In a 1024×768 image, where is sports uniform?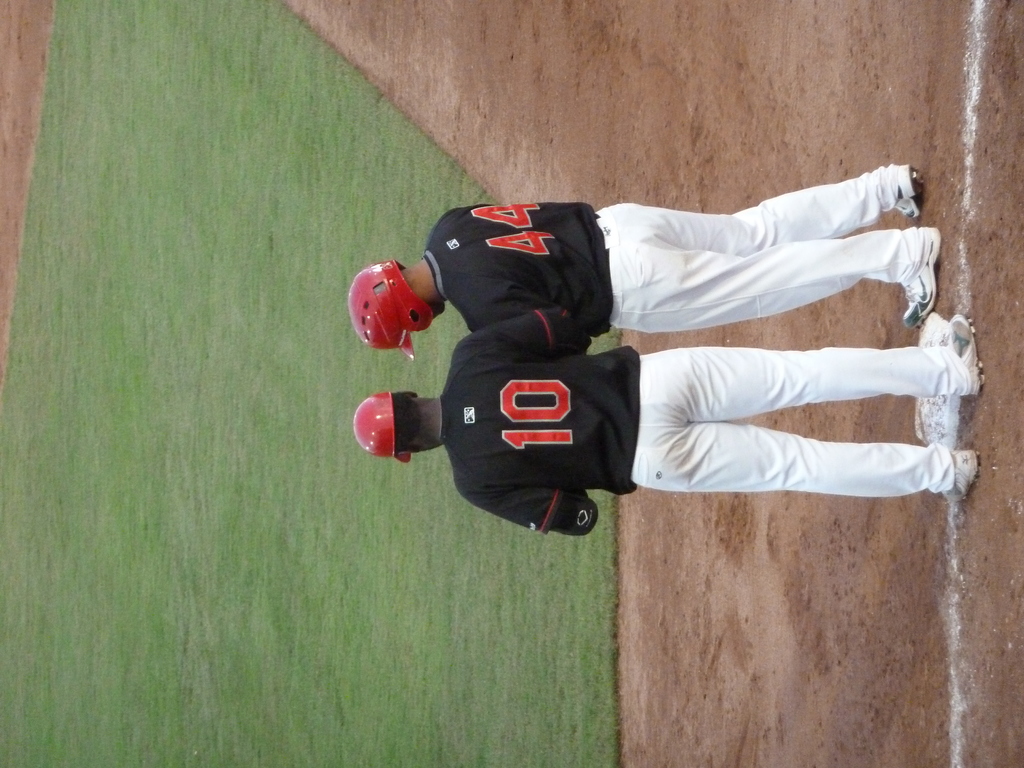
pyautogui.locateOnScreen(447, 296, 969, 547).
